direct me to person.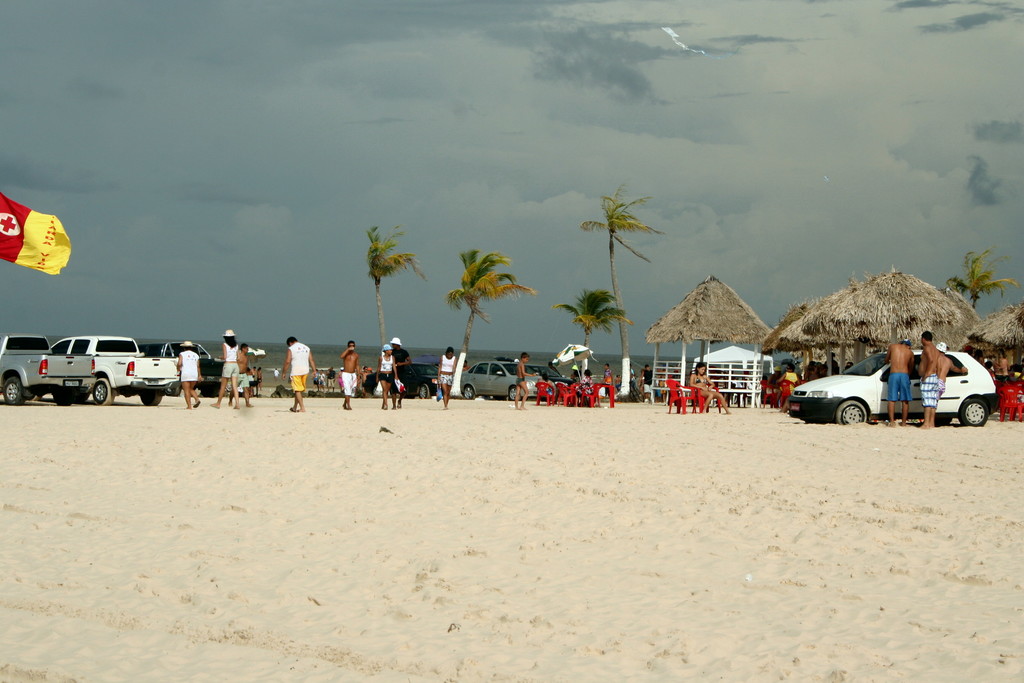
Direction: (left=436, top=345, right=456, bottom=411).
